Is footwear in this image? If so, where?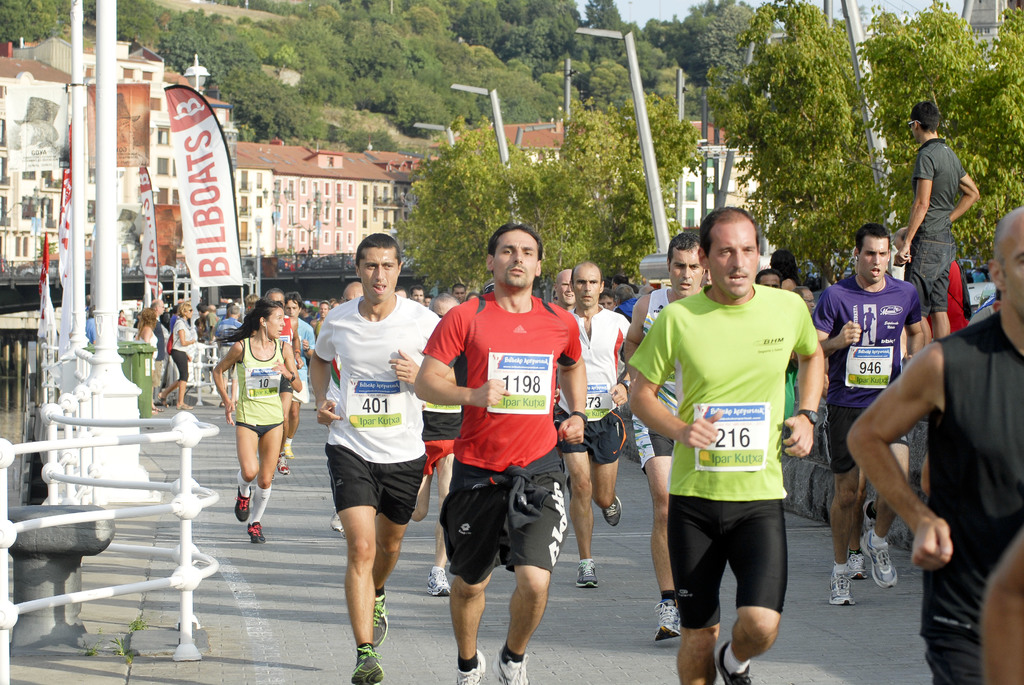
Yes, at [left=456, top=650, right=485, bottom=684].
